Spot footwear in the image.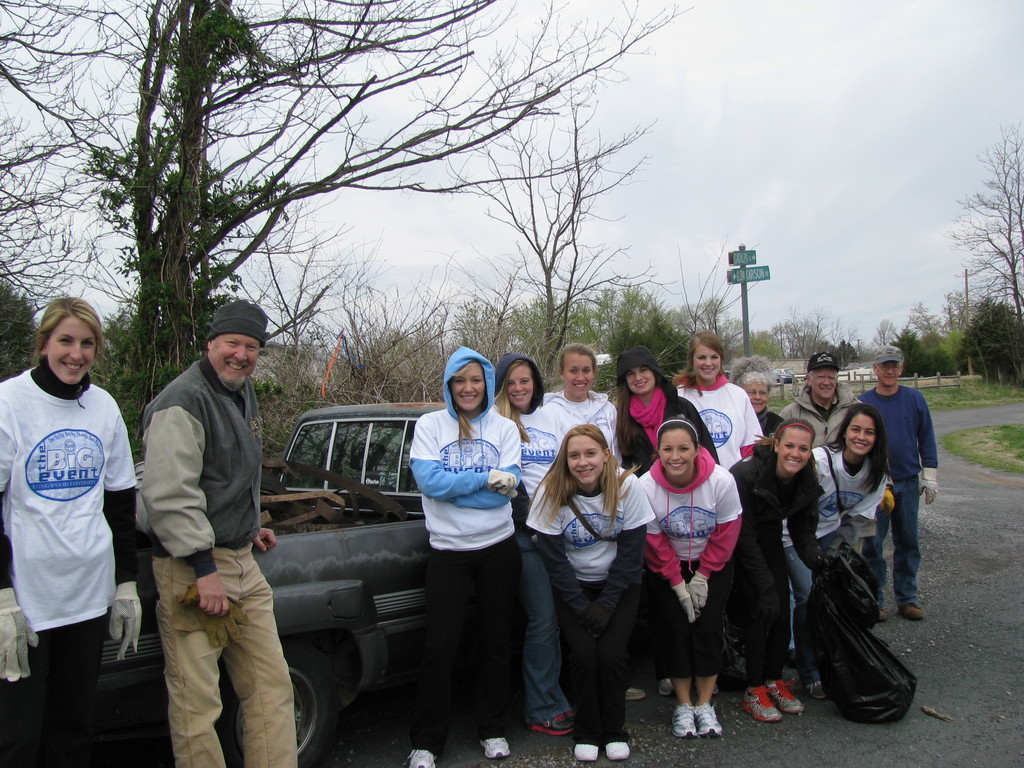
footwear found at l=897, t=601, r=925, b=626.
